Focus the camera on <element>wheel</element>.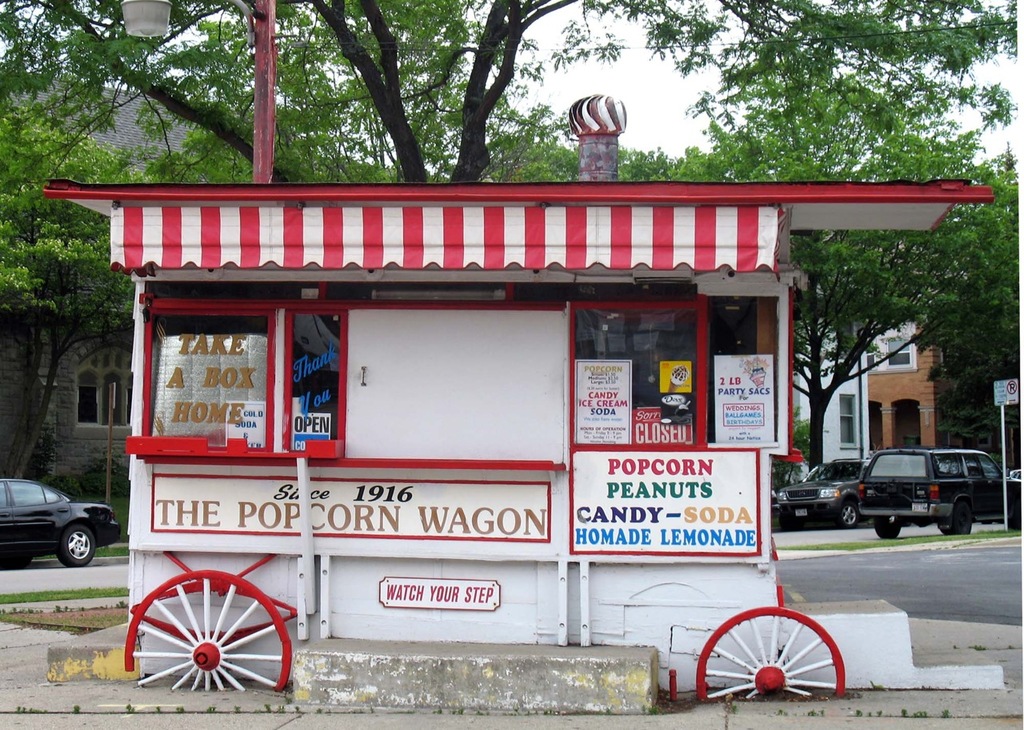
Focus region: pyautogui.locateOnScreen(1, 556, 30, 570).
